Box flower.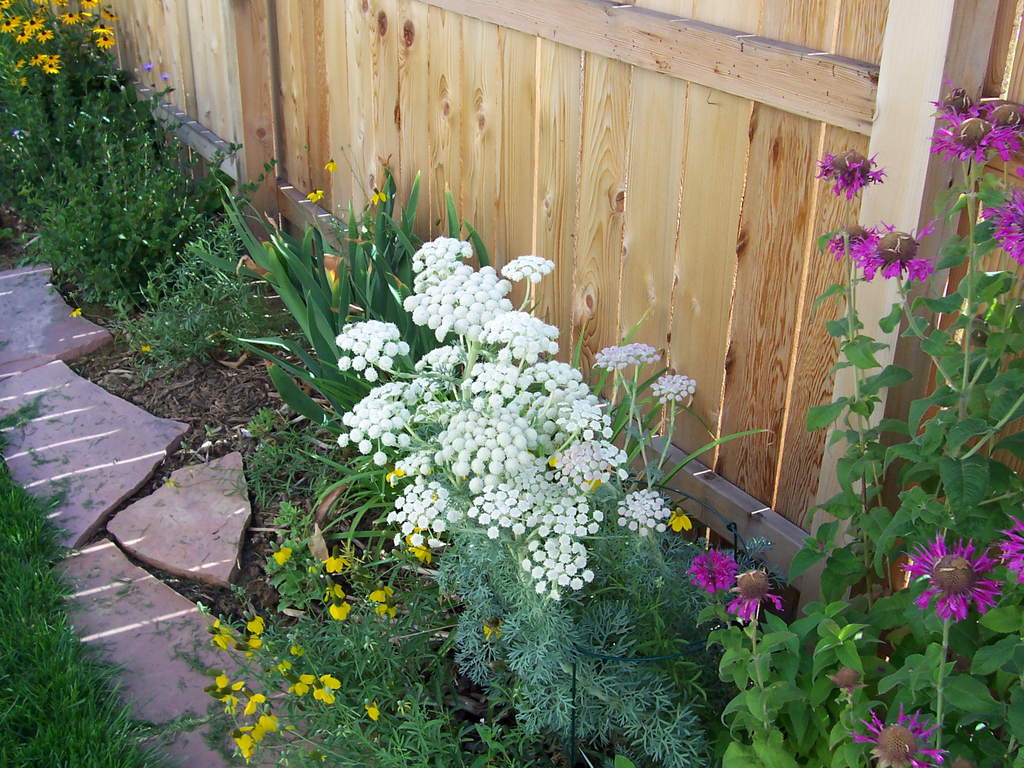
box=[821, 222, 879, 260].
